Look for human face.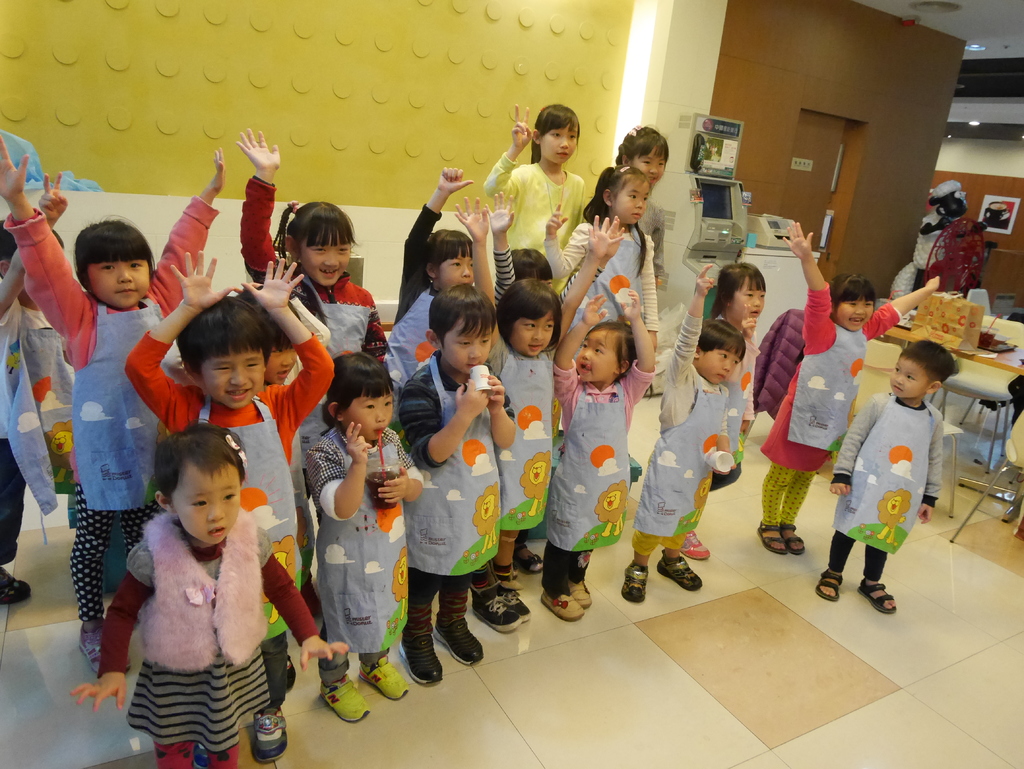
Found: crop(574, 330, 614, 383).
